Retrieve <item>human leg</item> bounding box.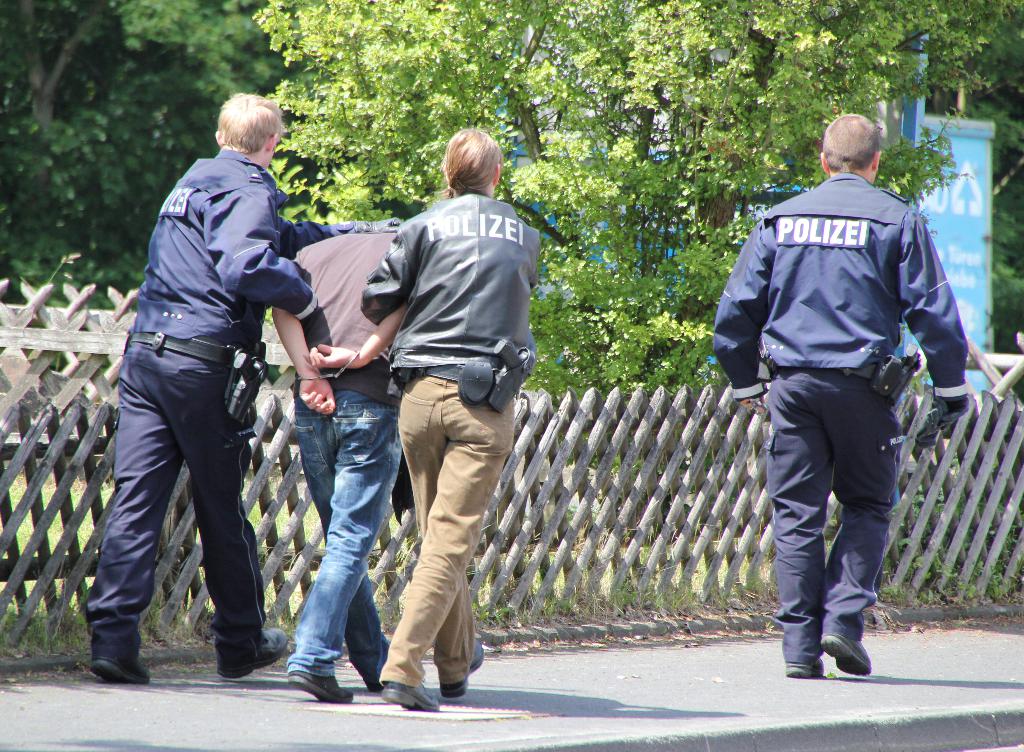
Bounding box: select_region(176, 352, 286, 675).
